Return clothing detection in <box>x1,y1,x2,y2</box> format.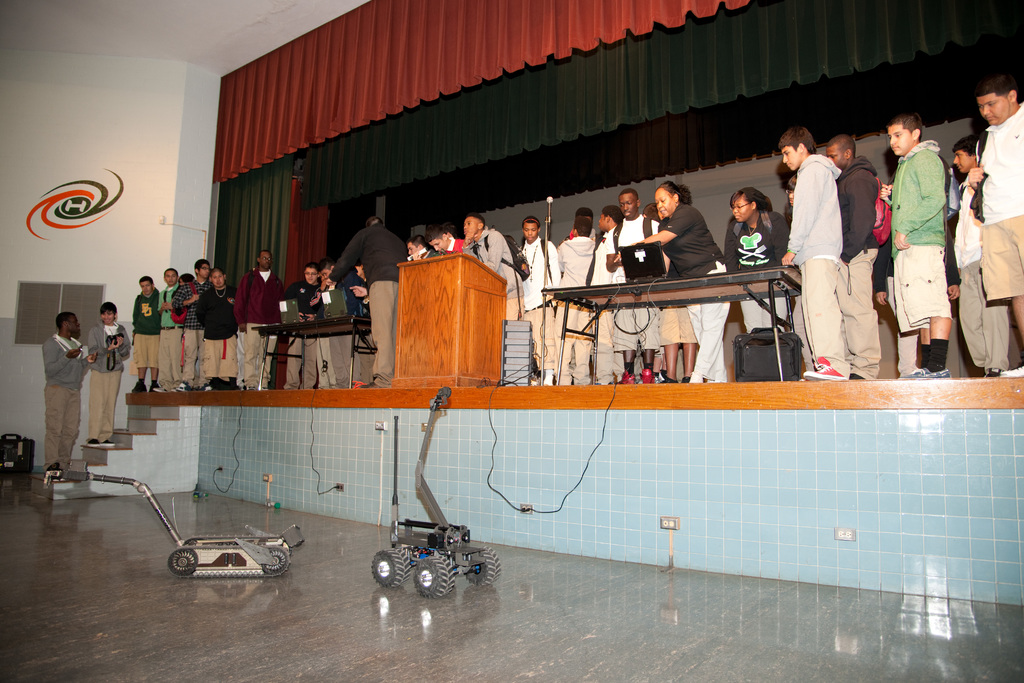
<box>132,268,238,389</box>.
